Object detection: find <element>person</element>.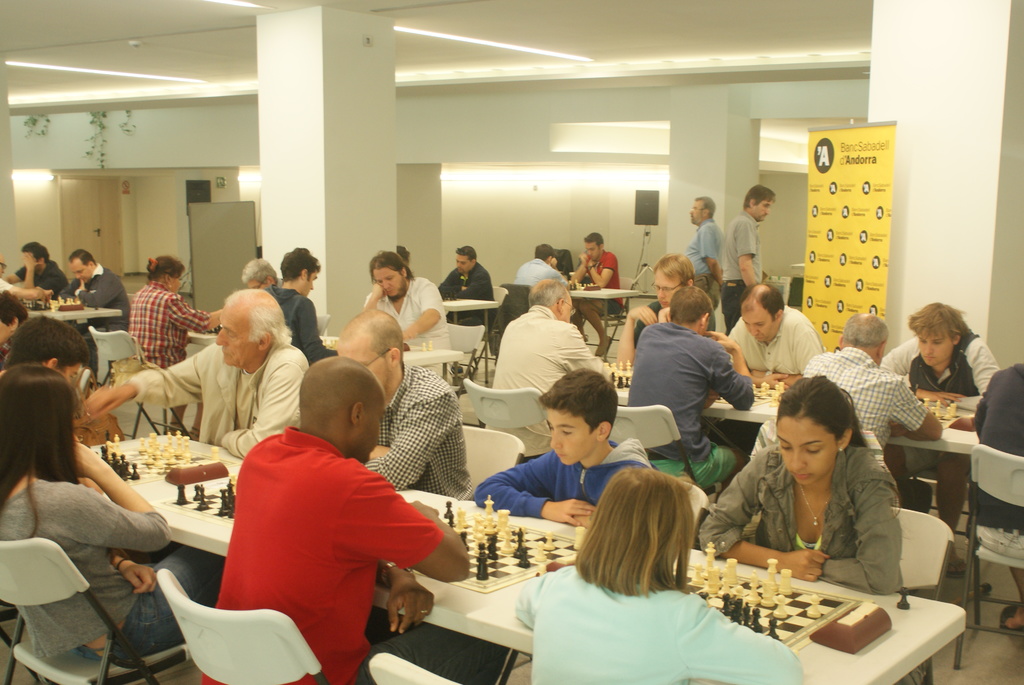
[119, 249, 219, 430].
